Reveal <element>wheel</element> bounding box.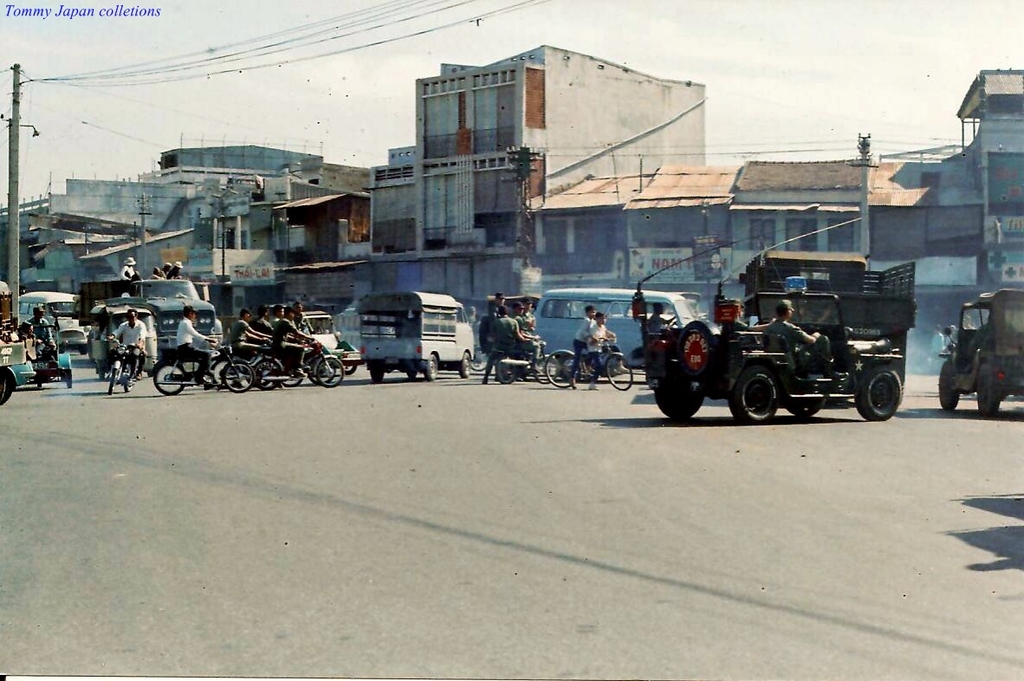
Revealed: {"left": 422, "top": 359, "right": 437, "bottom": 379}.
